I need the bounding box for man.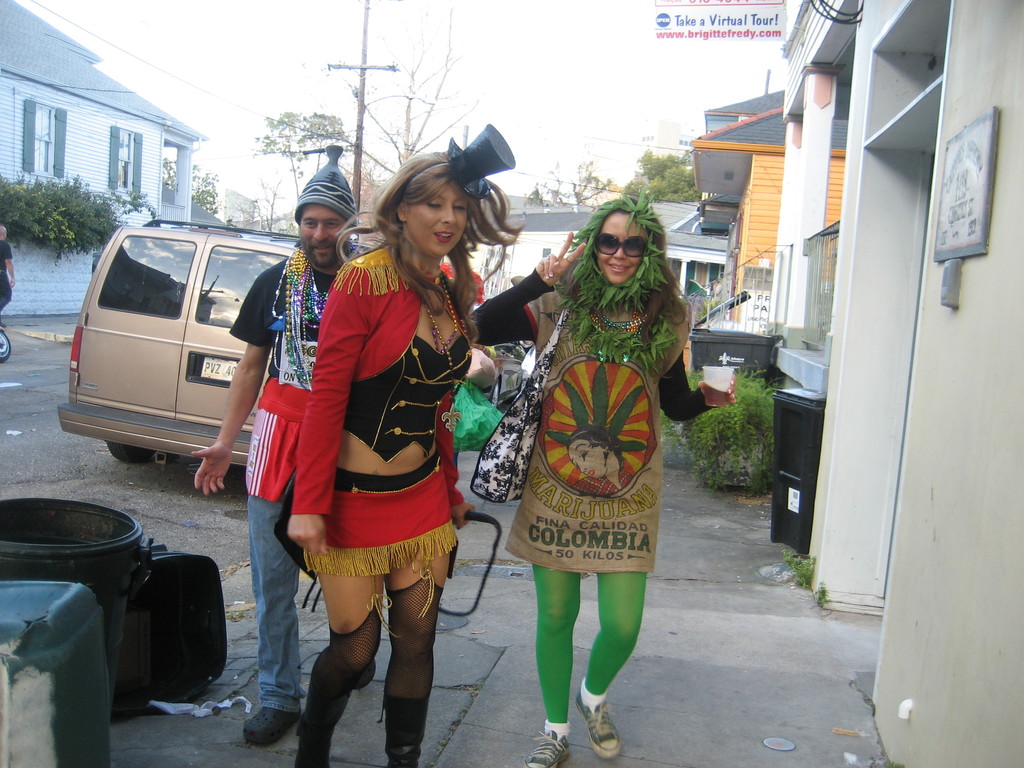
Here it is: locate(187, 145, 372, 744).
